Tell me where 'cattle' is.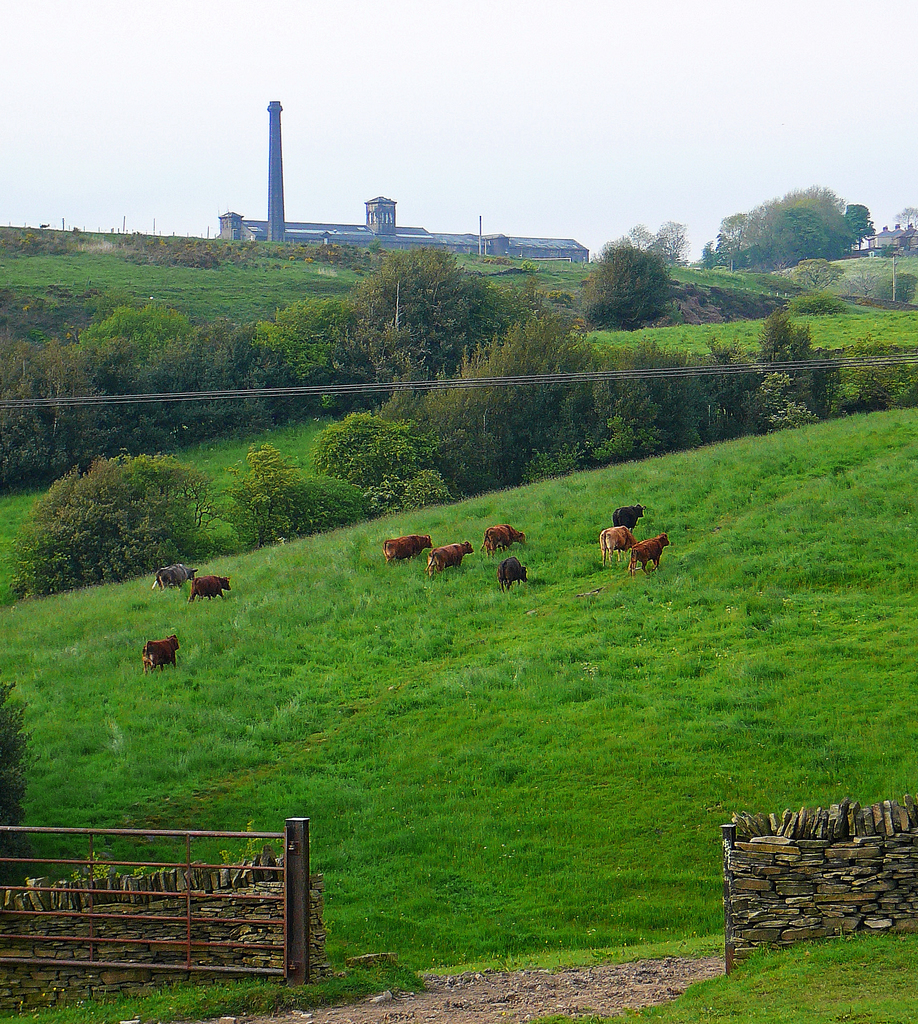
'cattle' is at x1=142, y1=636, x2=179, y2=675.
